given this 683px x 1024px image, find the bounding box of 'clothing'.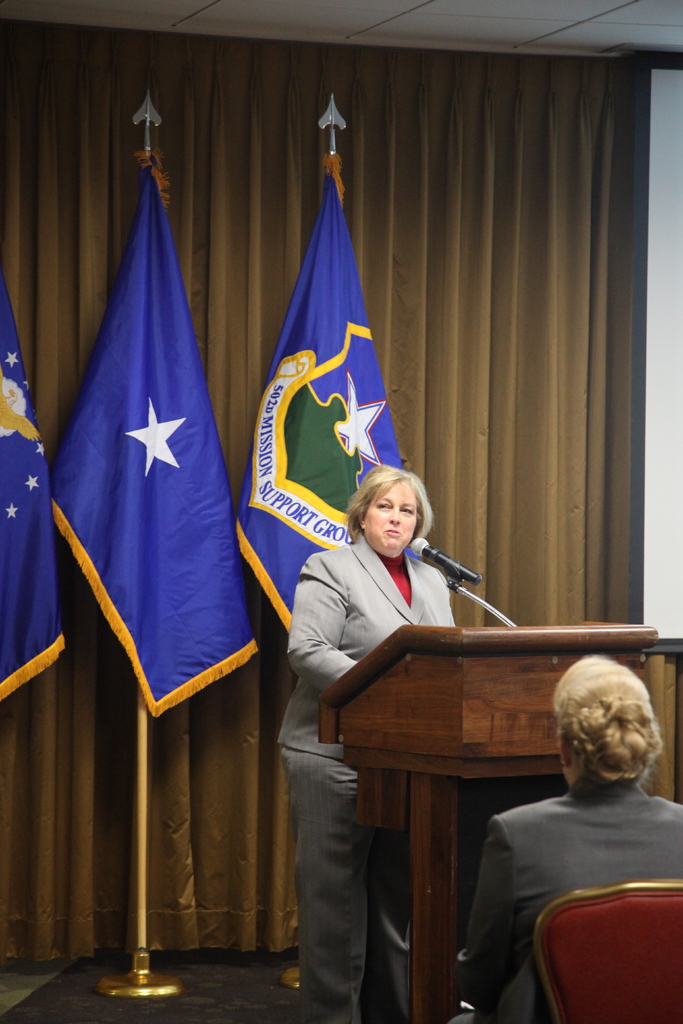
{"x1": 282, "y1": 531, "x2": 463, "y2": 1023}.
